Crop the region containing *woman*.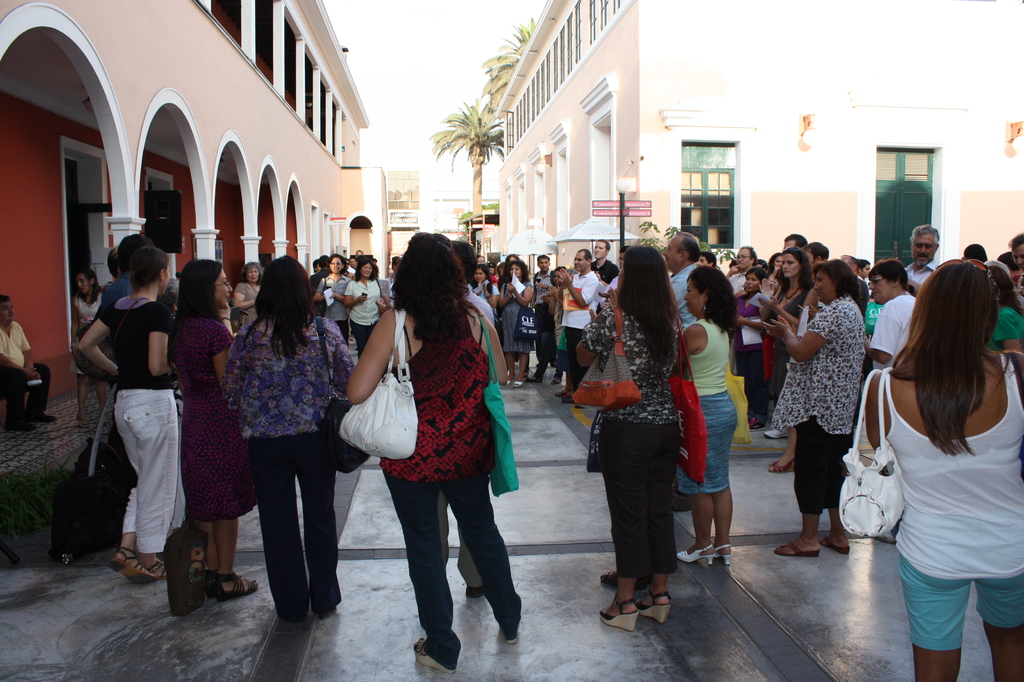
Crop region: [230, 263, 265, 336].
